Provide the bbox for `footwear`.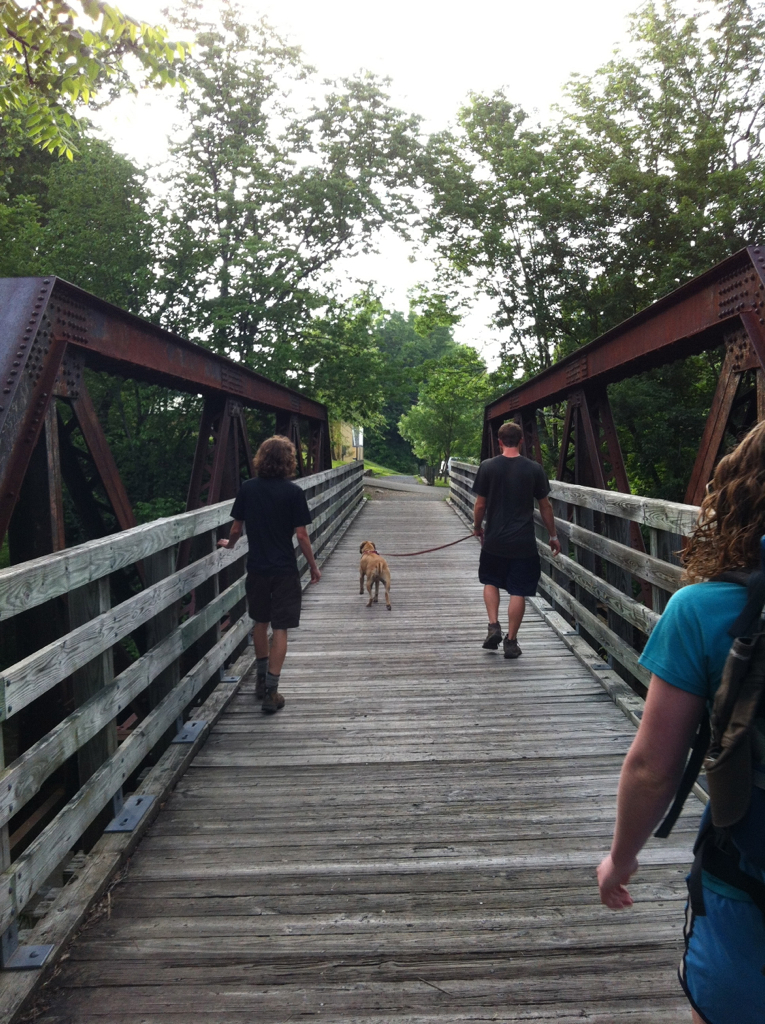
[left=252, top=657, right=277, bottom=696].
